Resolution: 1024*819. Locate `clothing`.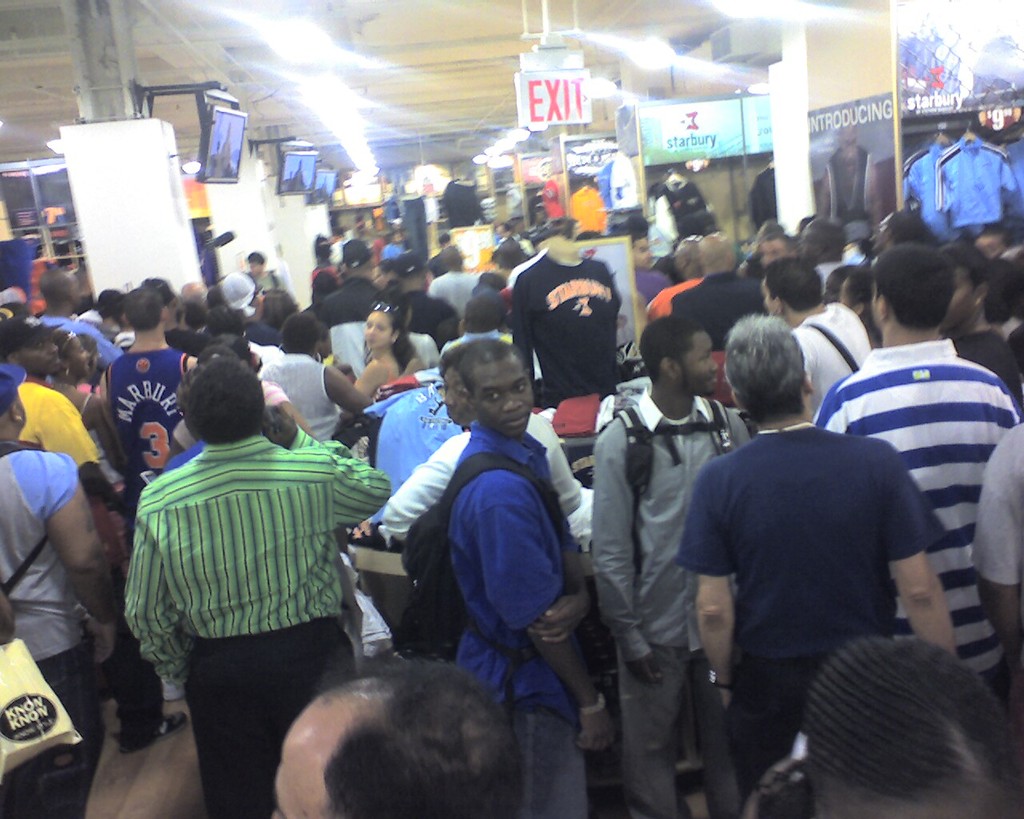
crop(564, 182, 614, 236).
